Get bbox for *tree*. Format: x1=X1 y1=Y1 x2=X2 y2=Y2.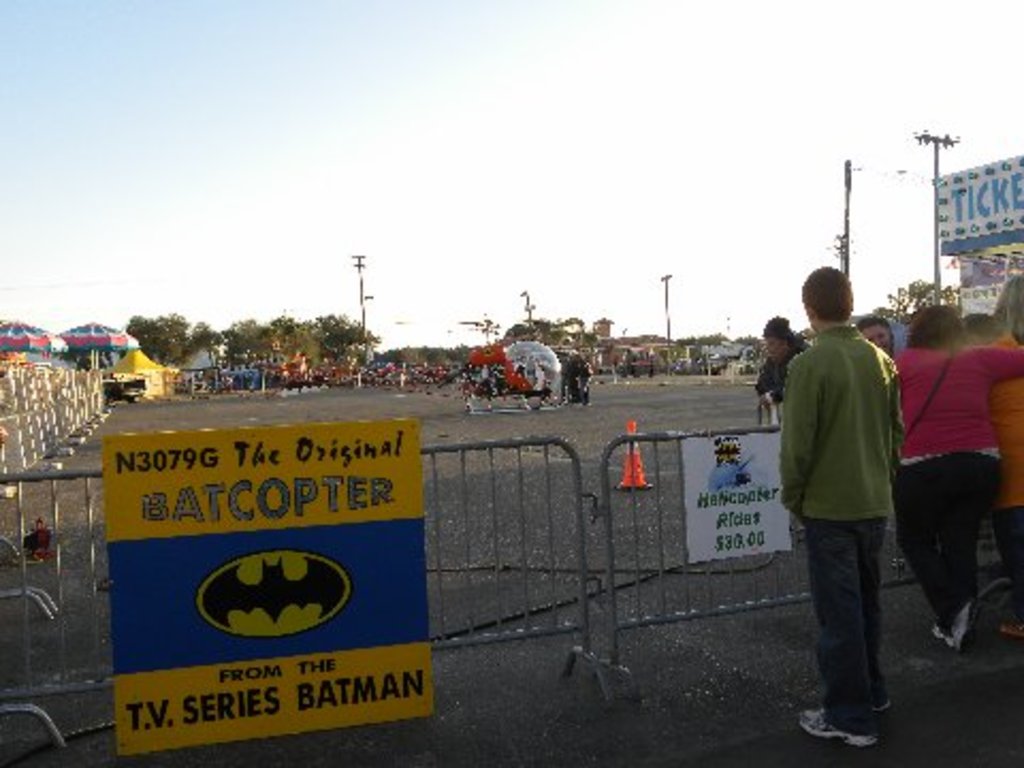
x1=535 y1=316 x2=572 y2=348.
